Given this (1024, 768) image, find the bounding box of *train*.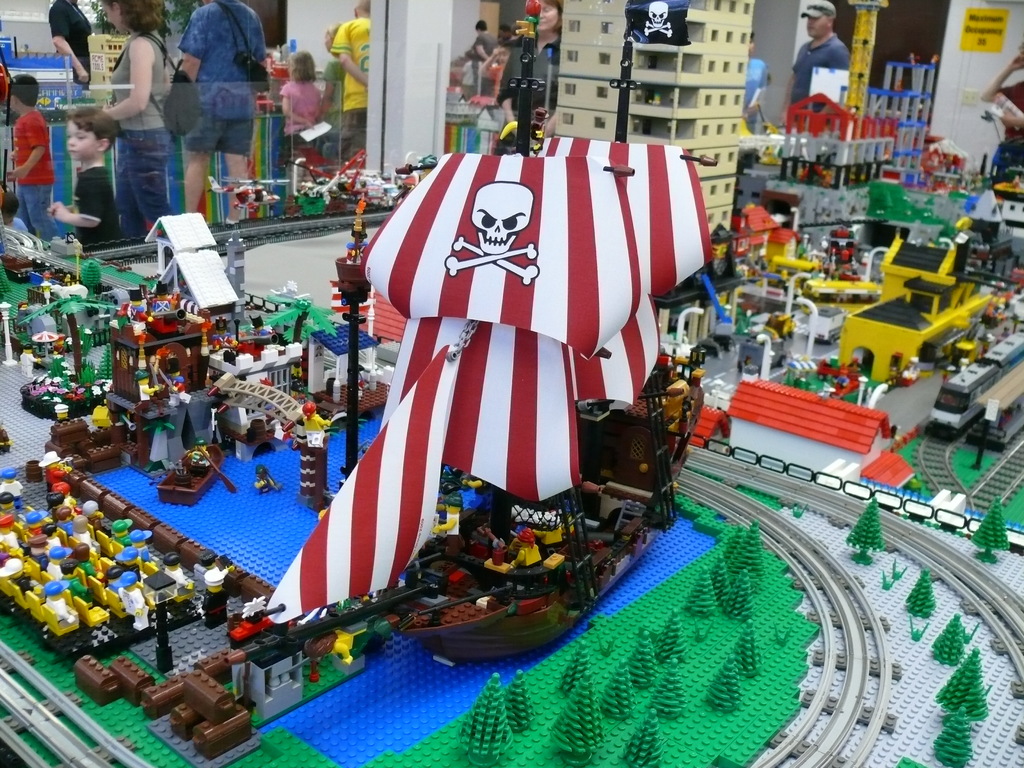
l=928, t=329, r=1023, b=438.
